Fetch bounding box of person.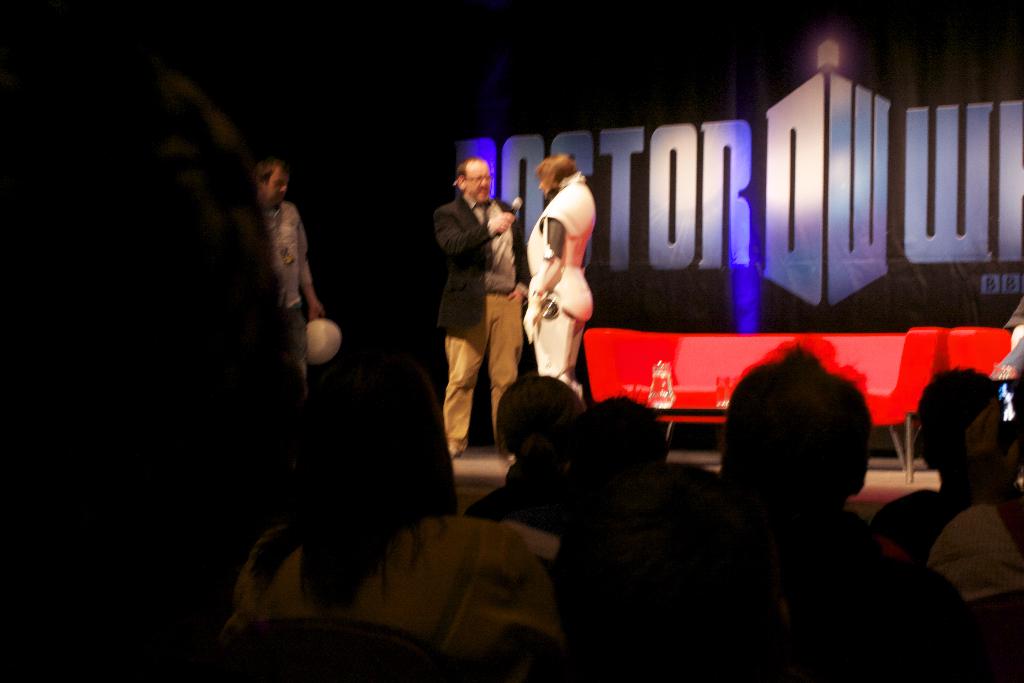
Bbox: box=[641, 343, 970, 682].
